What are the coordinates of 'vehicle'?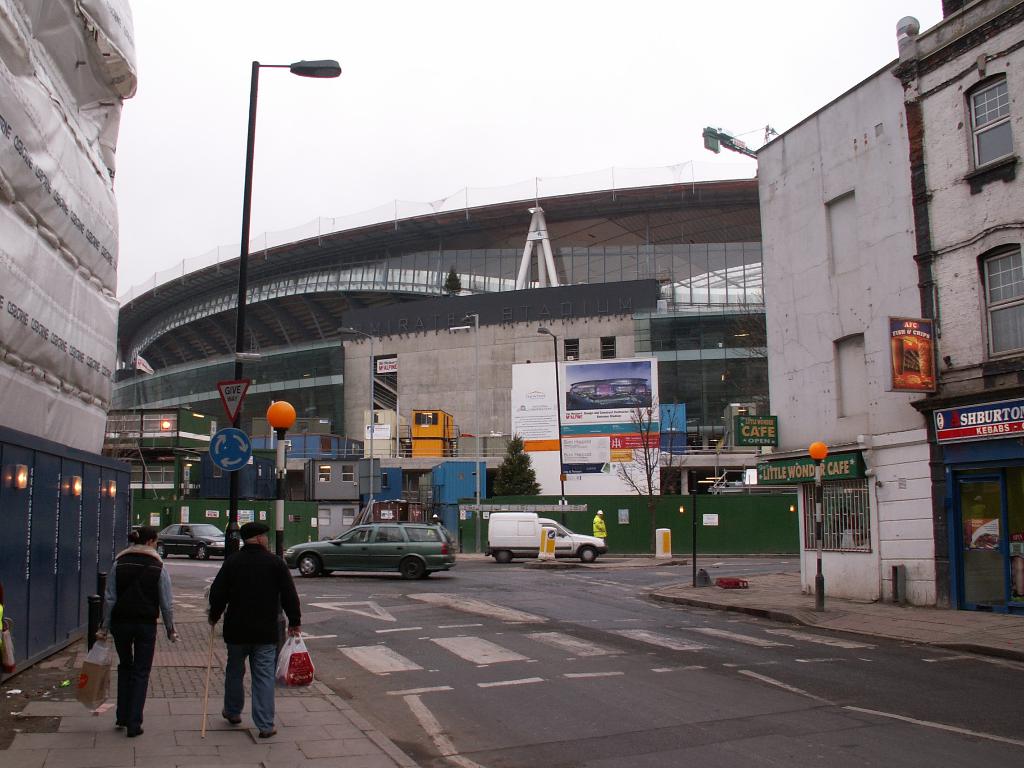
{"x1": 288, "y1": 525, "x2": 456, "y2": 577}.
